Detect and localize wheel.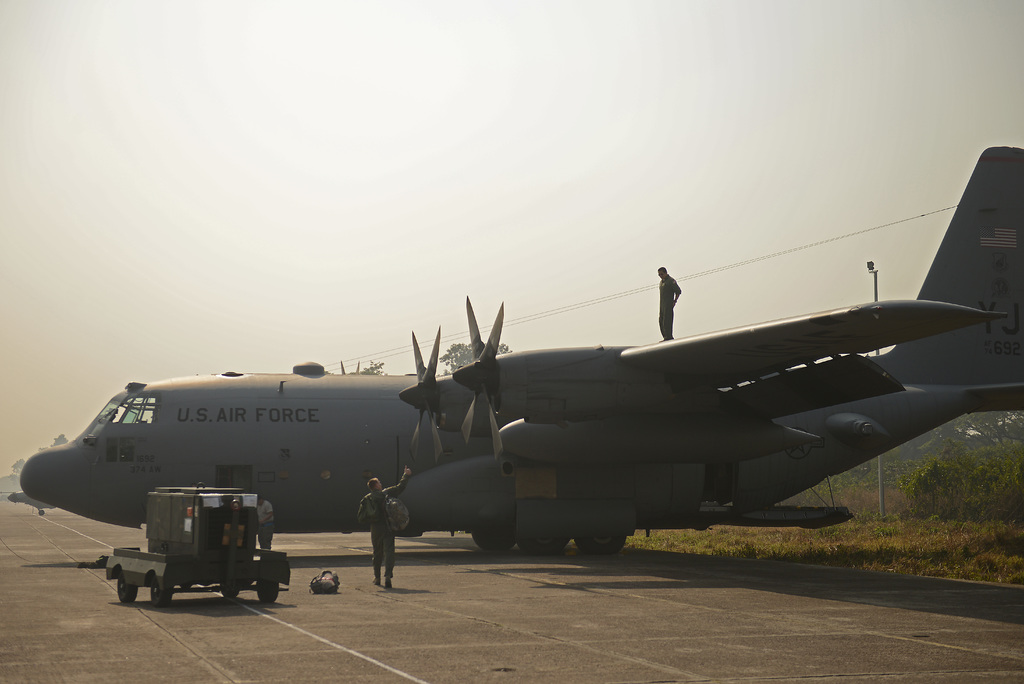
Localized at <box>472,529,515,549</box>.
